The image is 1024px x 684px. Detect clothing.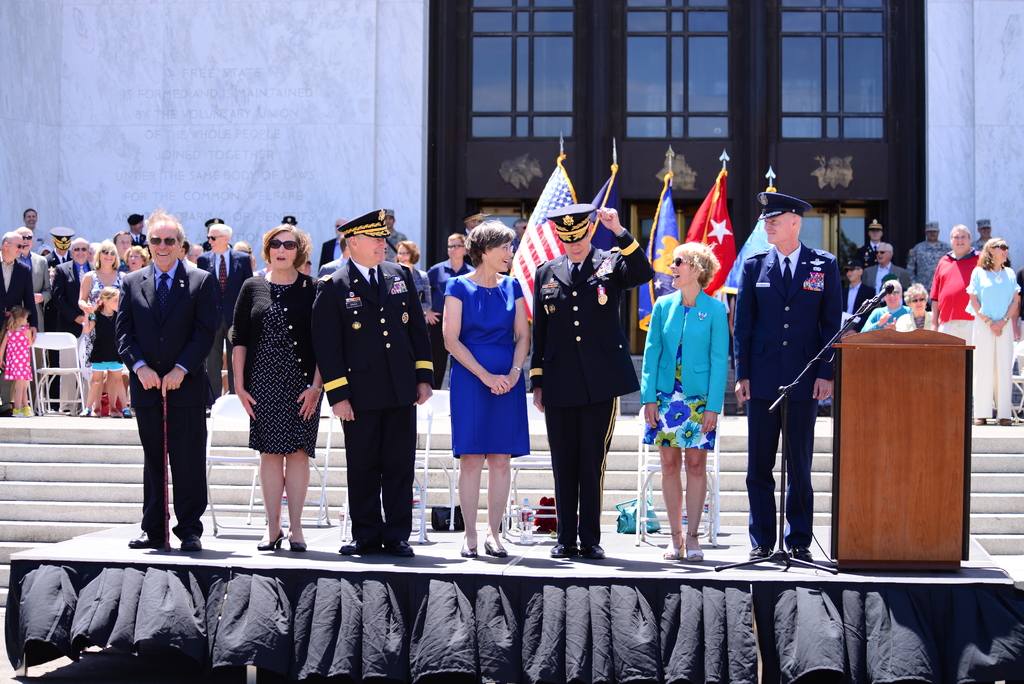
Detection: 529,227,656,539.
